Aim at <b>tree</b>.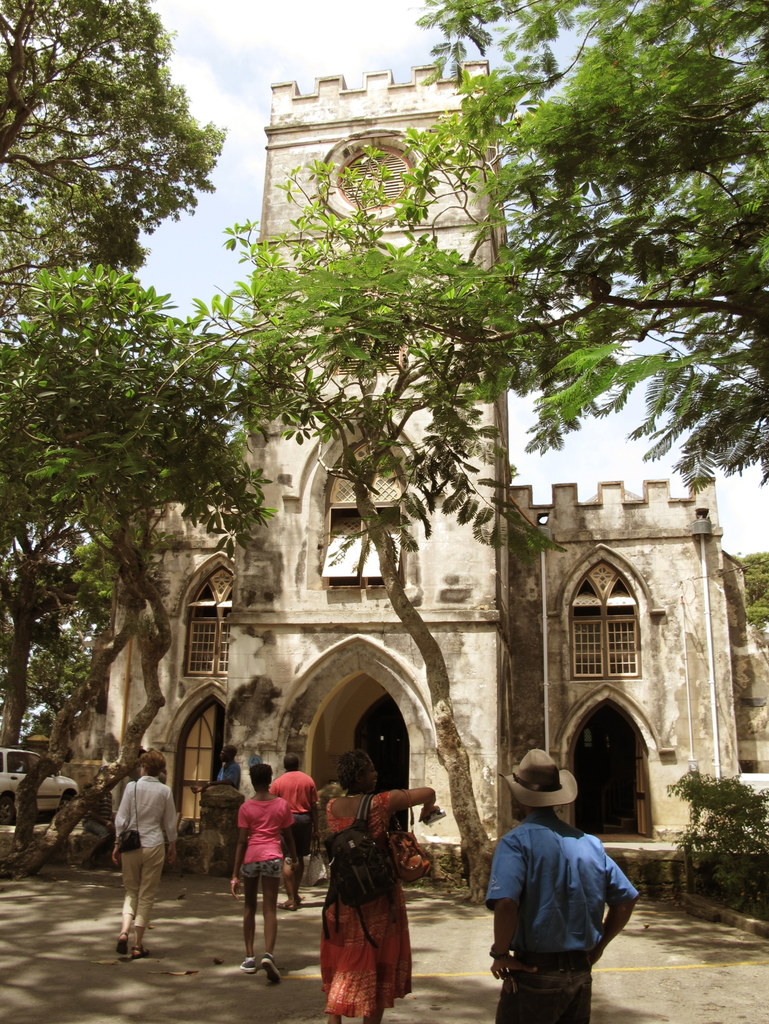
Aimed at rect(186, 147, 521, 903).
